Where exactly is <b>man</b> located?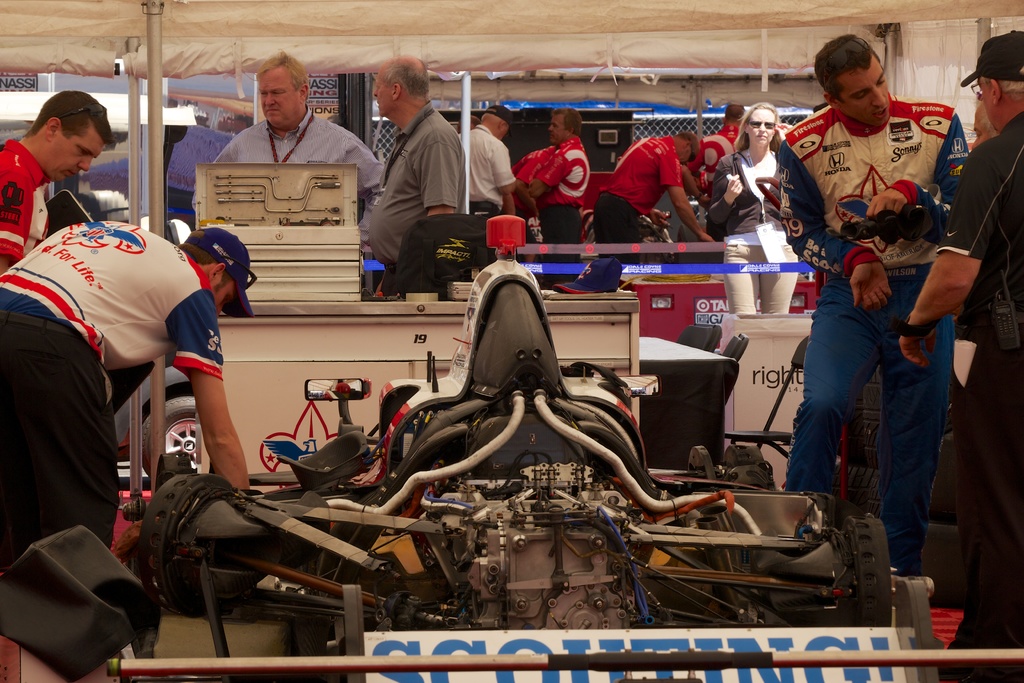
Its bounding box is x1=207 y1=43 x2=397 y2=265.
